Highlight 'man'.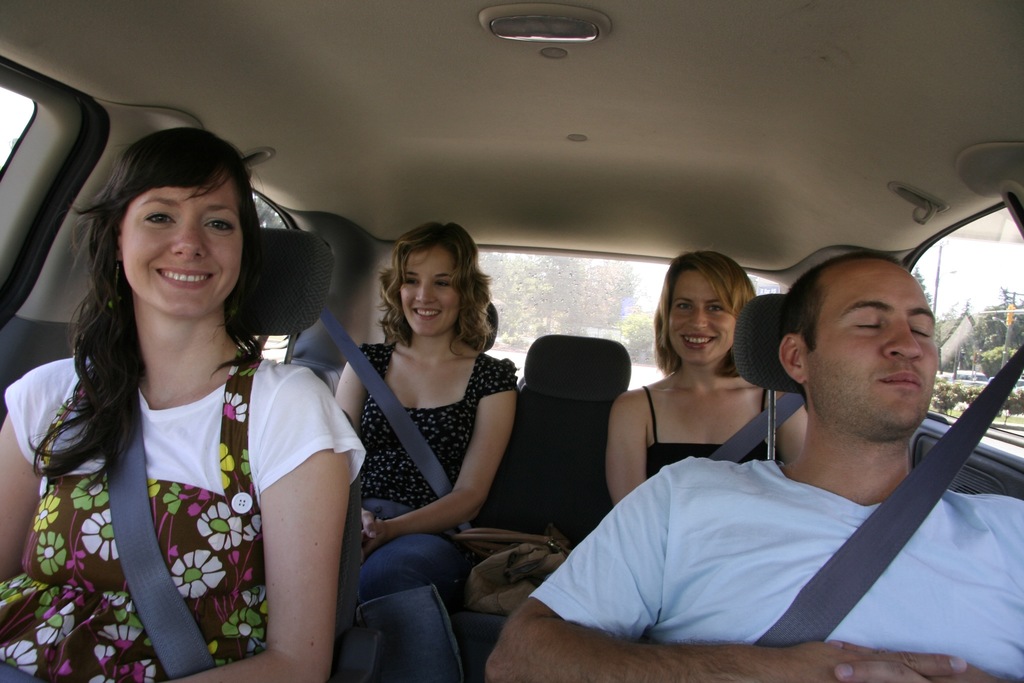
Highlighted region: select_region(594, 253, 1011, 668).
